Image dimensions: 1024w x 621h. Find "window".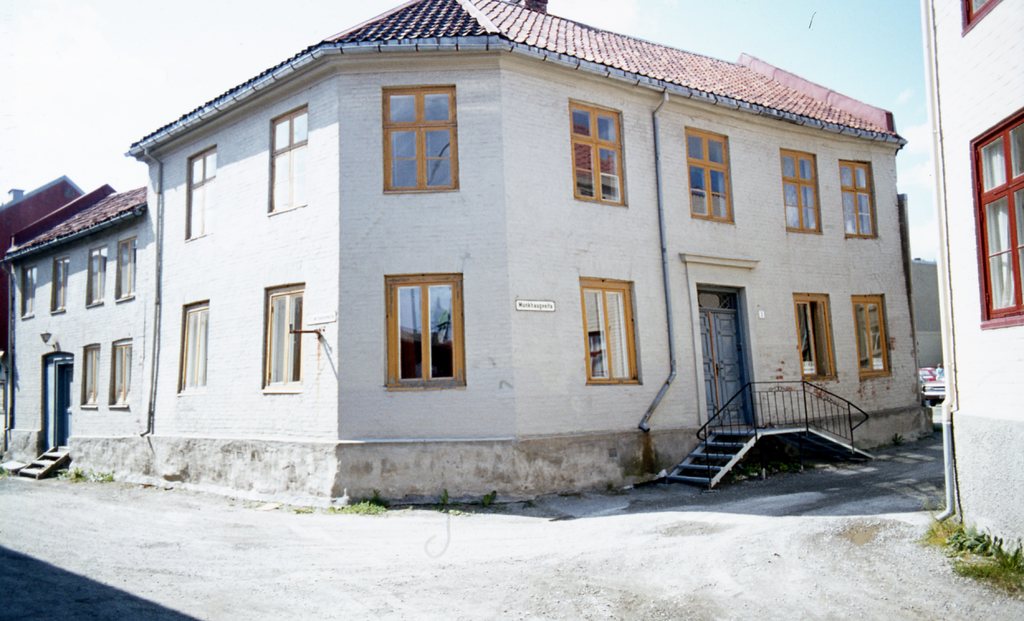
Rect(183, 143, 214, 225).
